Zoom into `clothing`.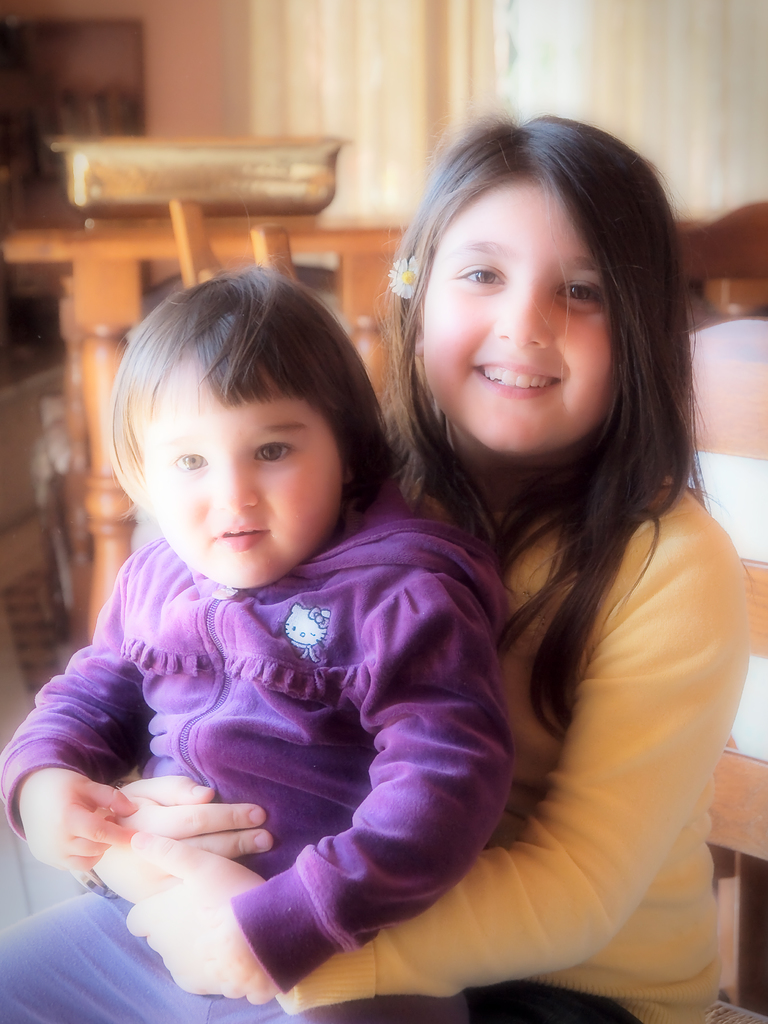
Zoom target: 282/456/758/1023.
